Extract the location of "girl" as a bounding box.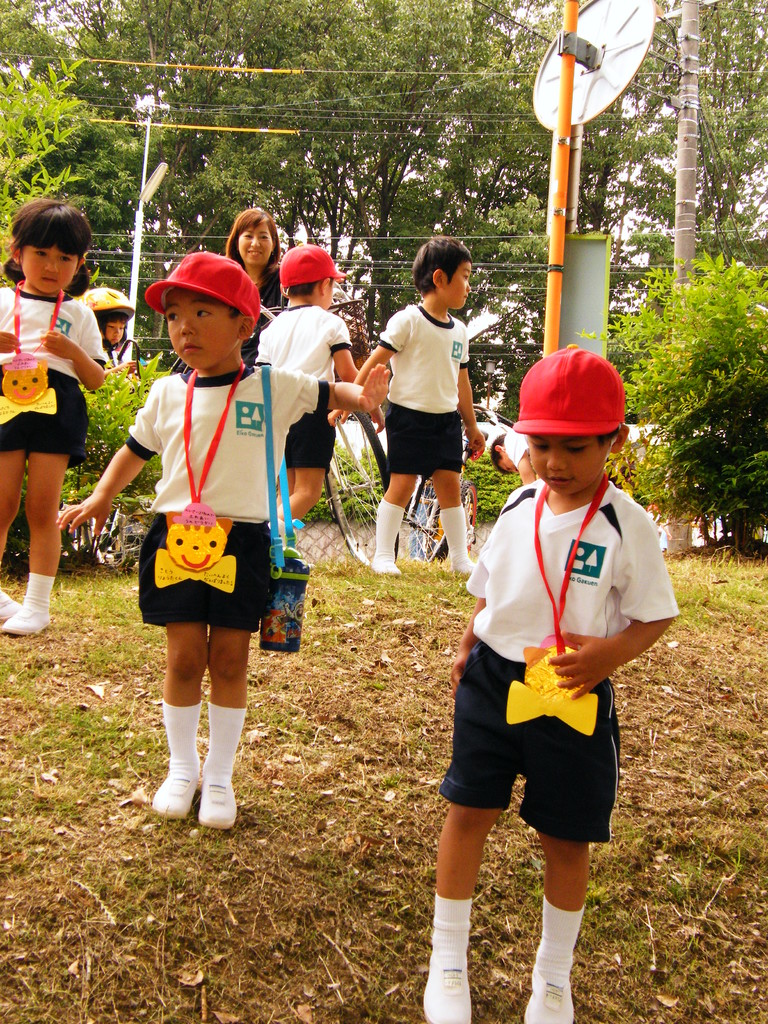
Rect(0, 196, 104, 636).
